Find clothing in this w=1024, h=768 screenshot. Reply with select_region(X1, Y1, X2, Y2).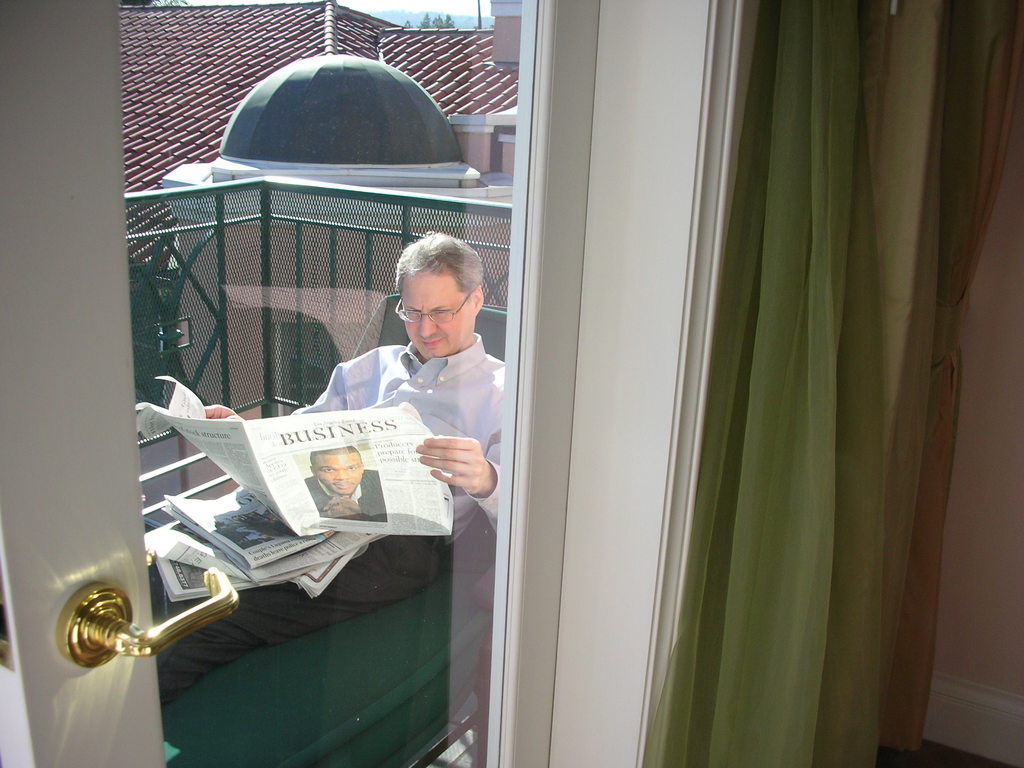
select_region(157, 335, 510, 688).
